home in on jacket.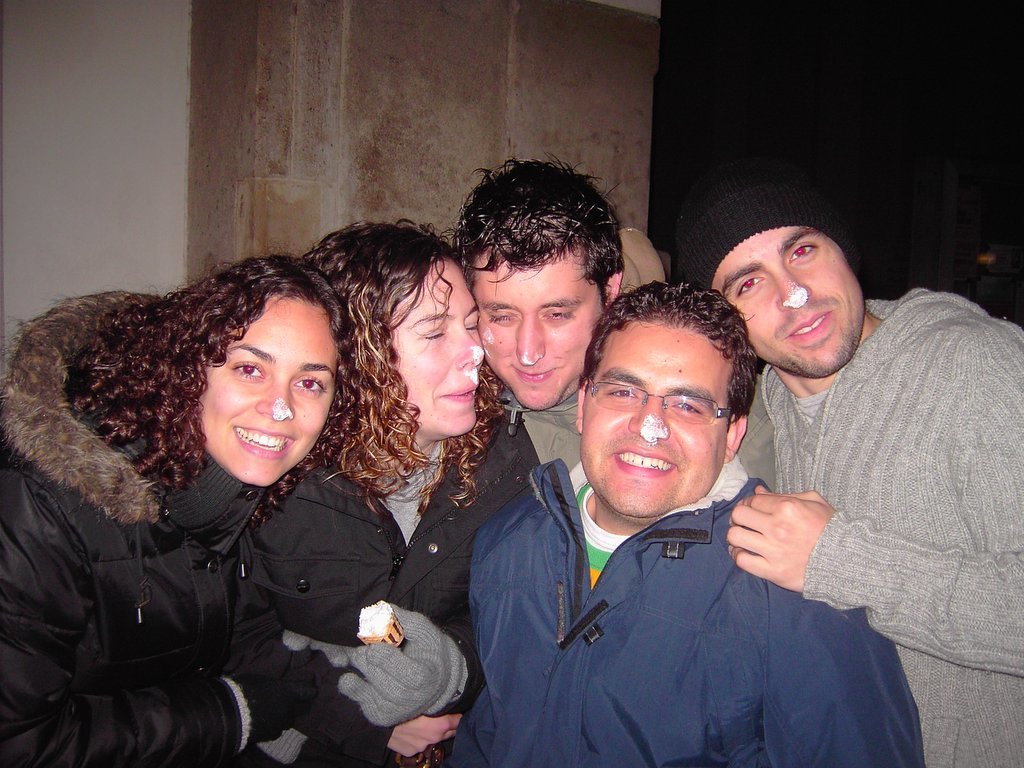
Homed in at locate(252, 390, 547, 674).
